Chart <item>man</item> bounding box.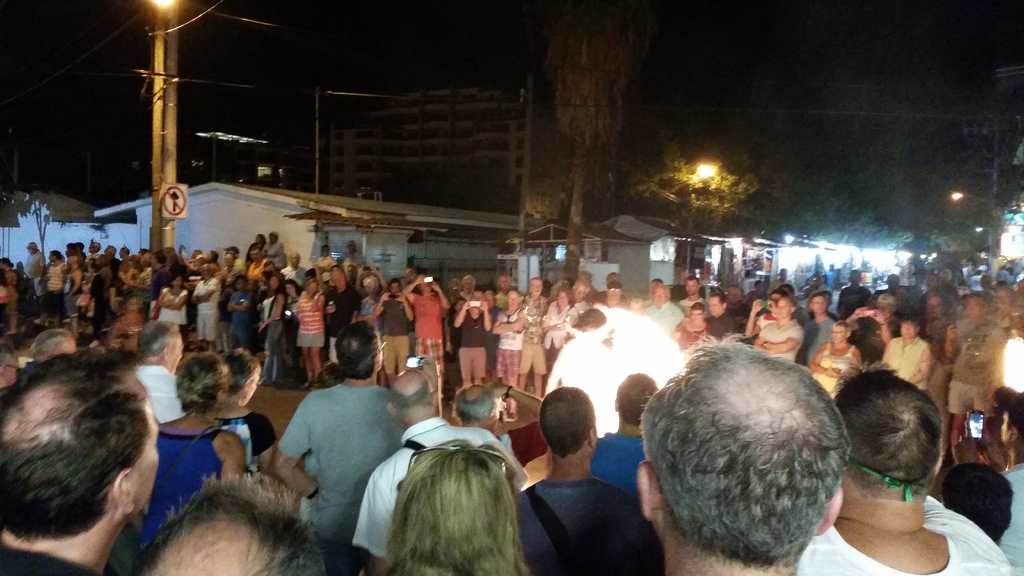
Charted: detection(134, 247, 148, 262).
